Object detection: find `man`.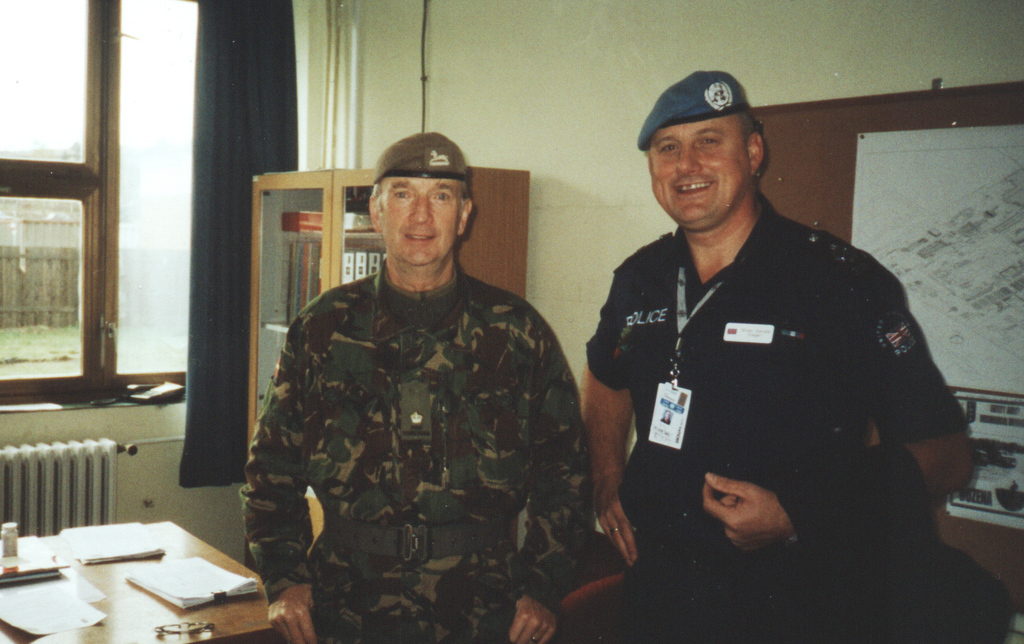
left=237, top=133, right=590, bottom=643.
